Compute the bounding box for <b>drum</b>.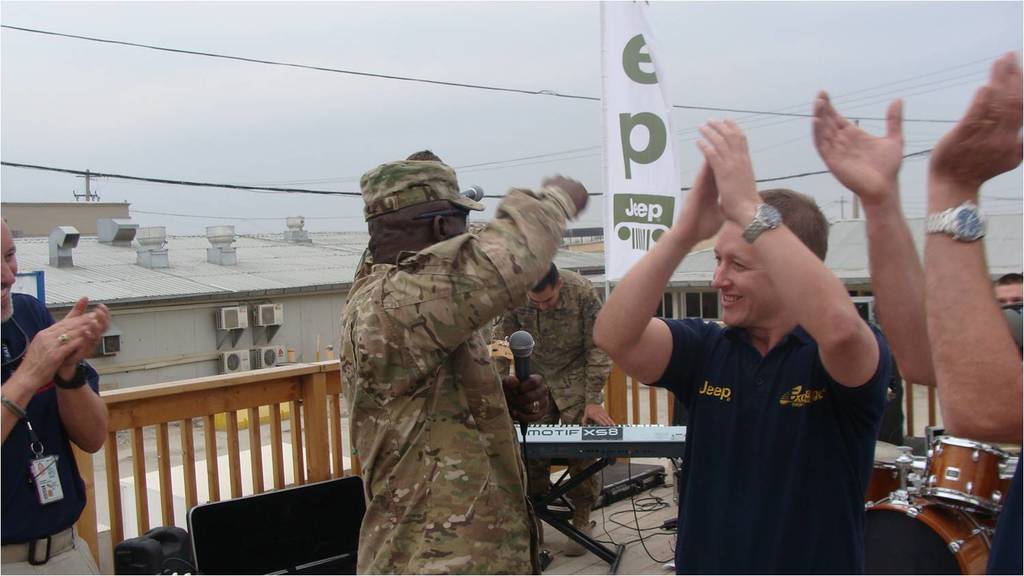
(851, 440, 914, 507).
